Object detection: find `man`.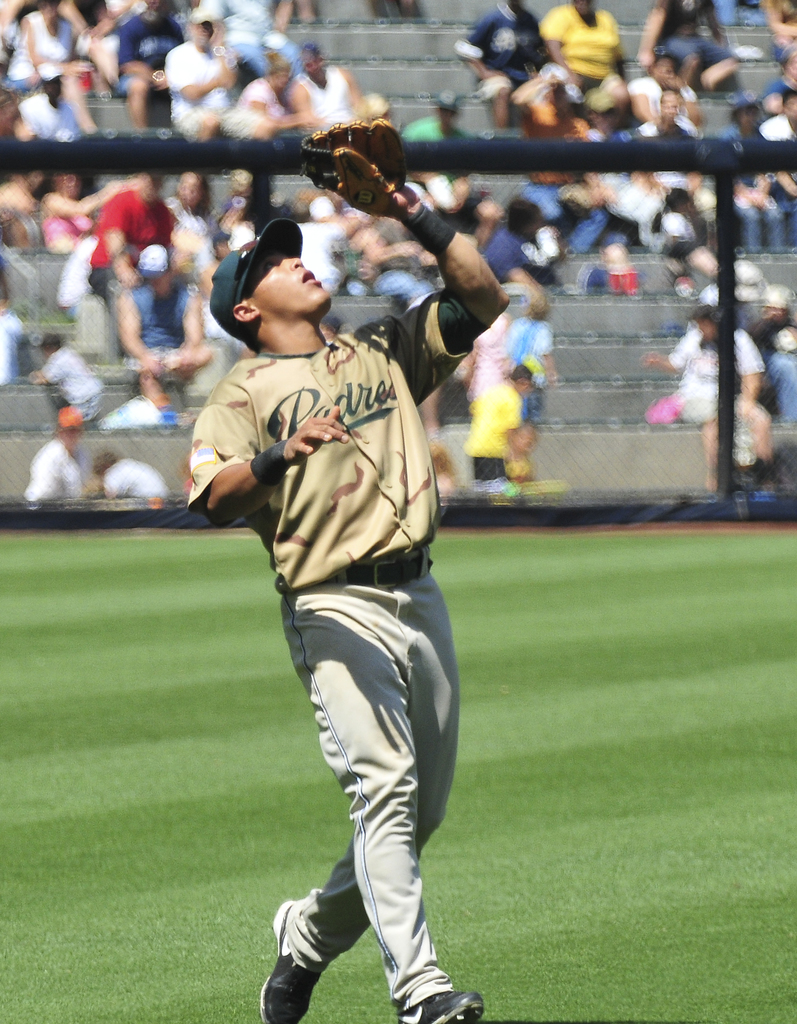
<bbox>455, 0, 549, 122</bbox>.
